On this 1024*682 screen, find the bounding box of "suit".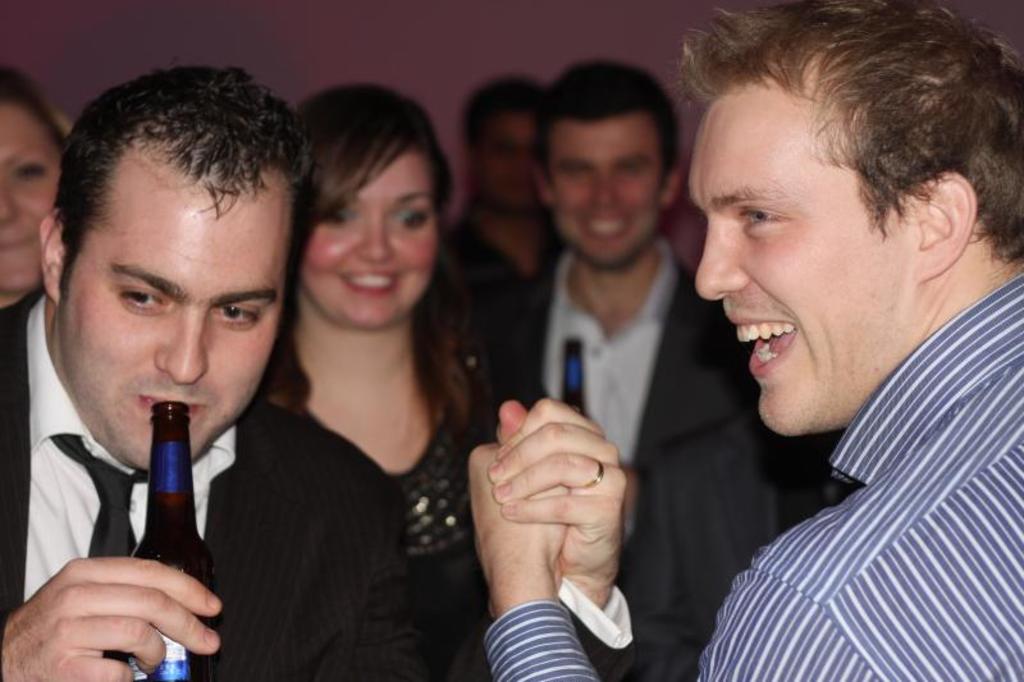
Bounding box: (0,293,436,681).
